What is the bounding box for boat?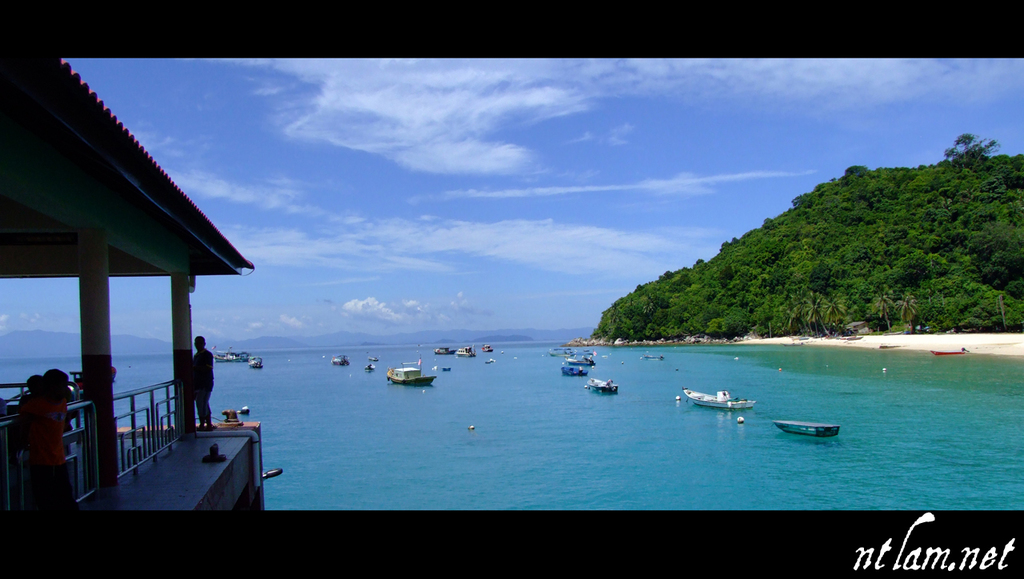
(252,356,265,367).
